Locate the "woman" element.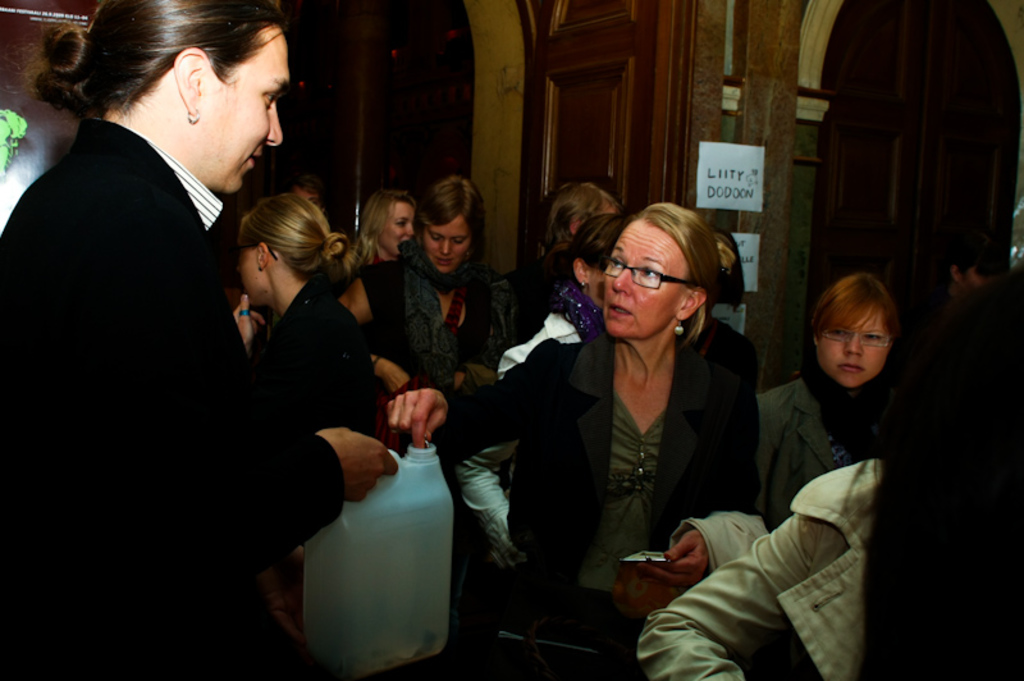
Element bbox: 504,189,618,332.
